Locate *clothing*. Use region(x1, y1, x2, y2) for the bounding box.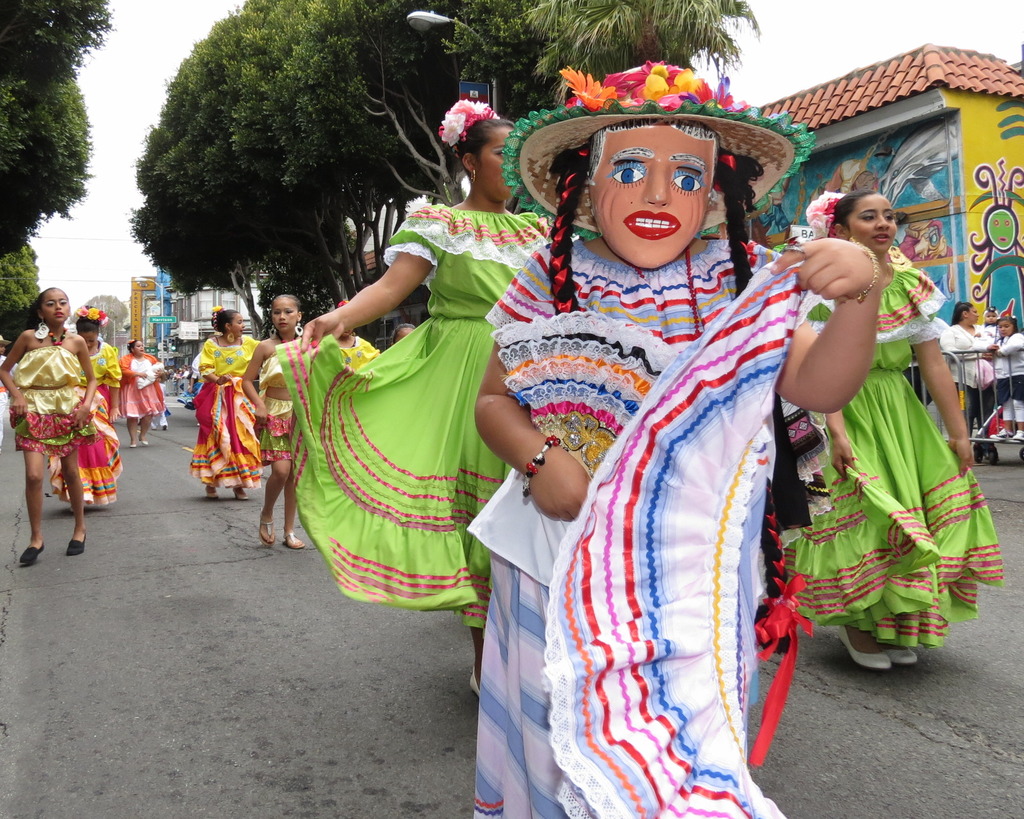
region(45, 341, 125, 506).
